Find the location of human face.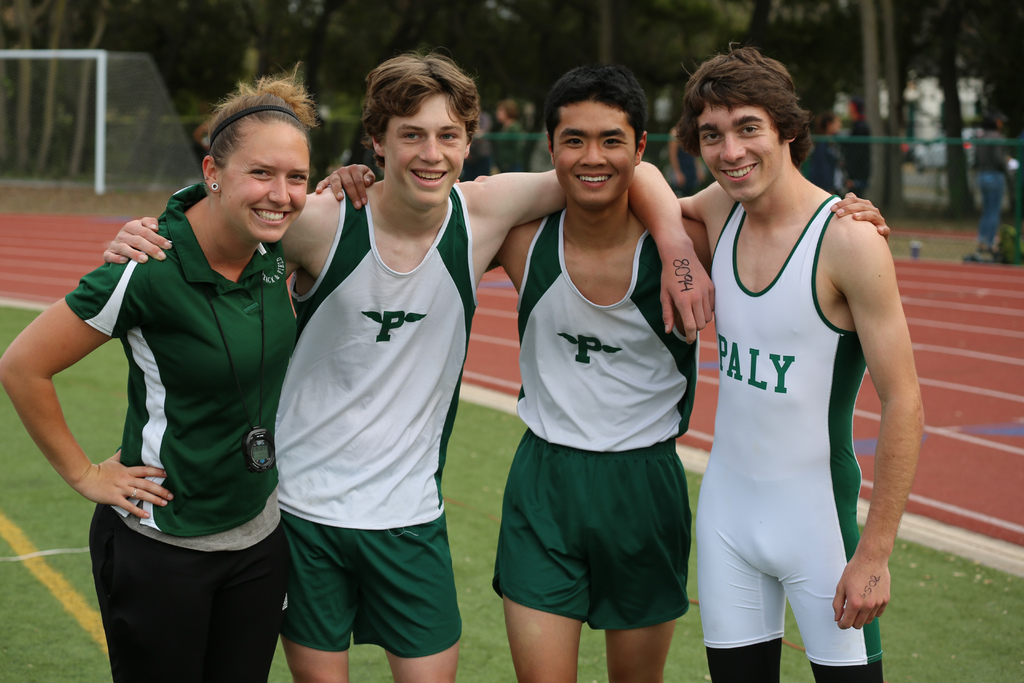
Location: box(696, 100, 783, 204).
